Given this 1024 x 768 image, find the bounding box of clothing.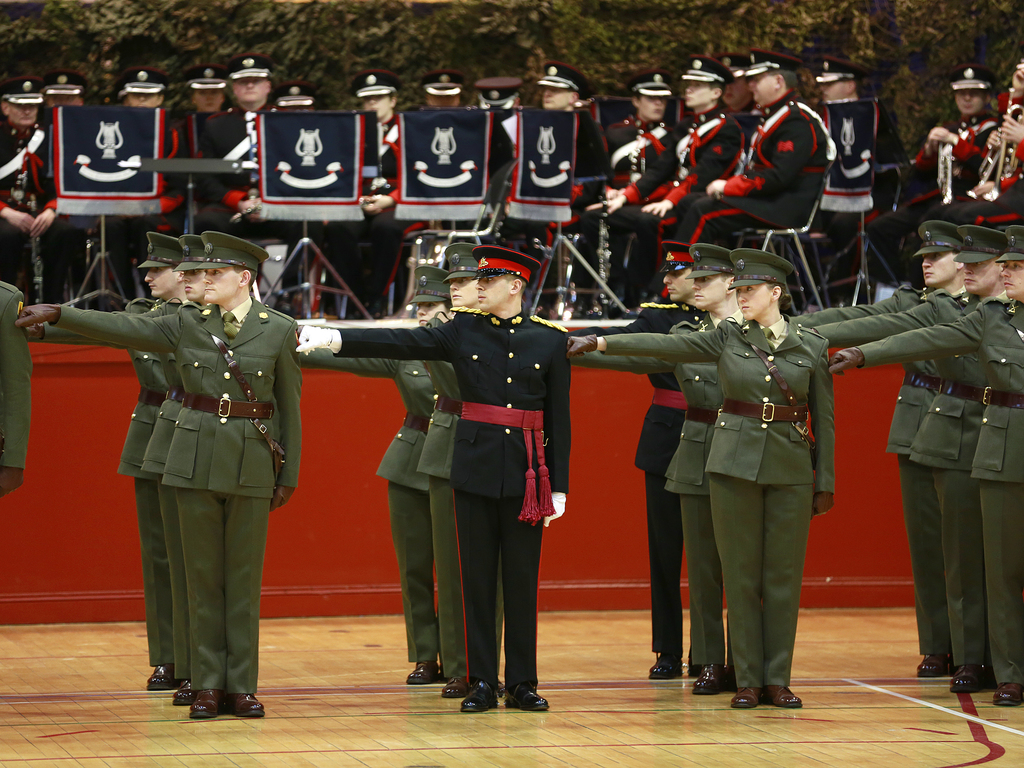
1 77 51 104.
